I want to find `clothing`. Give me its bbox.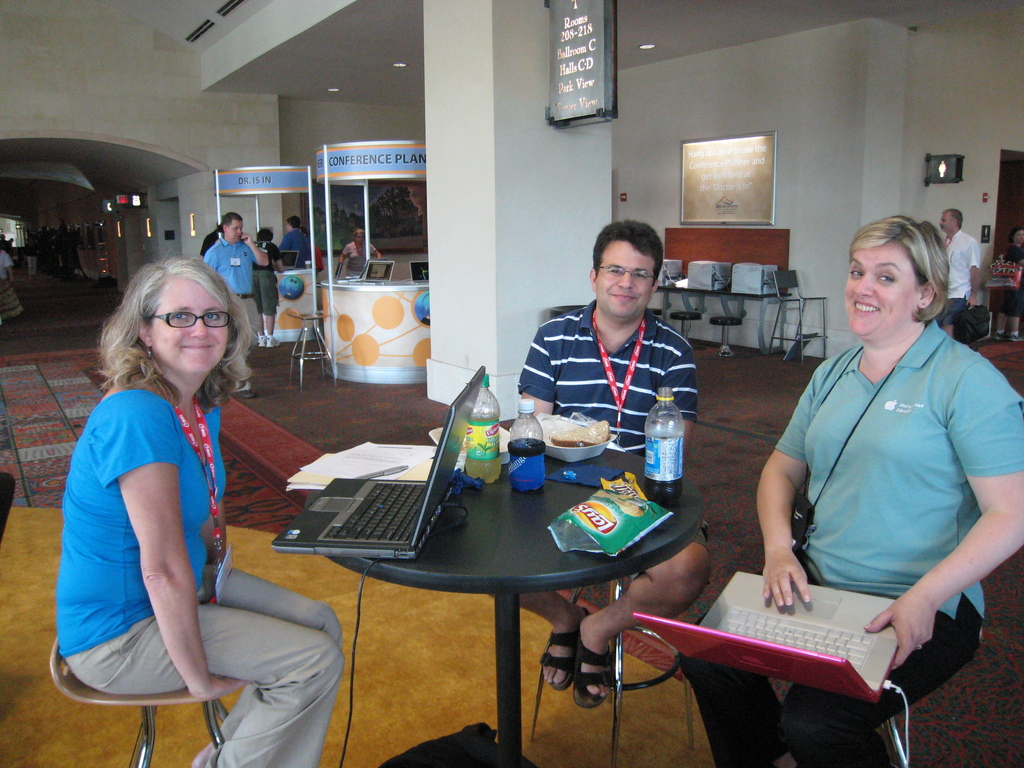
box(996, 230, 1023, 323).
